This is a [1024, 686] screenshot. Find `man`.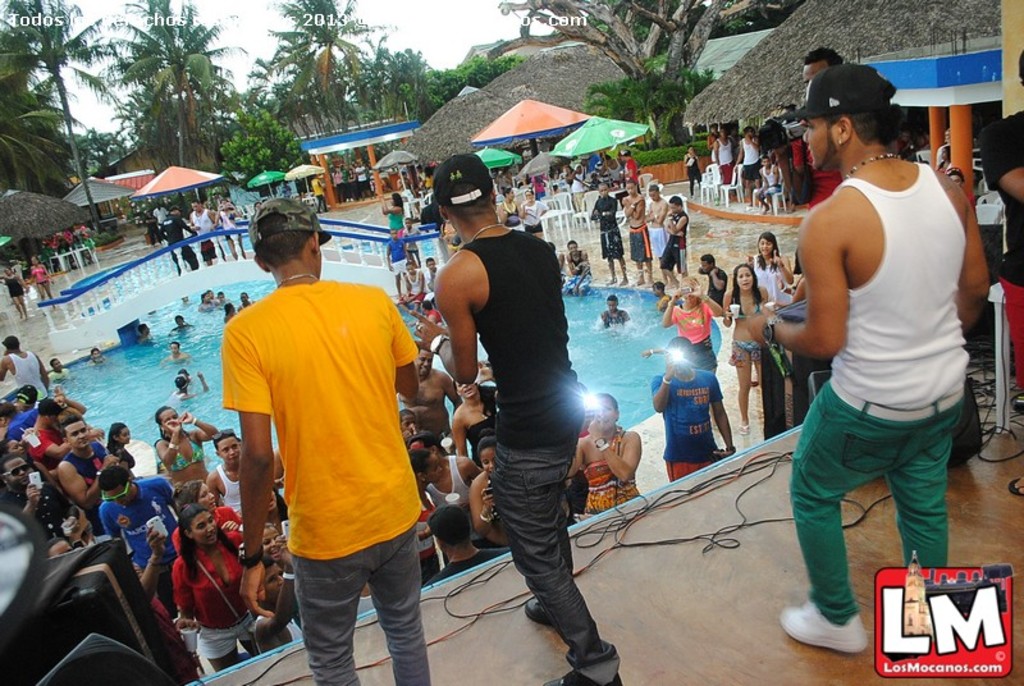
Bounding box: Rect(406, 427, 485, 518).
